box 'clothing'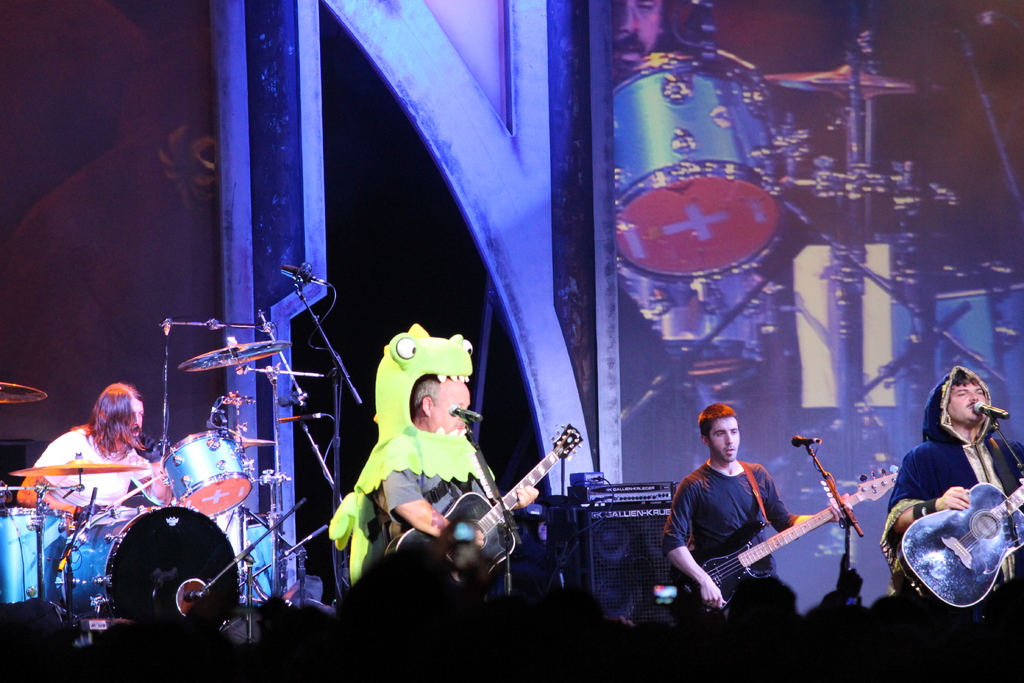
bbox(662, 456, 802, 602)
